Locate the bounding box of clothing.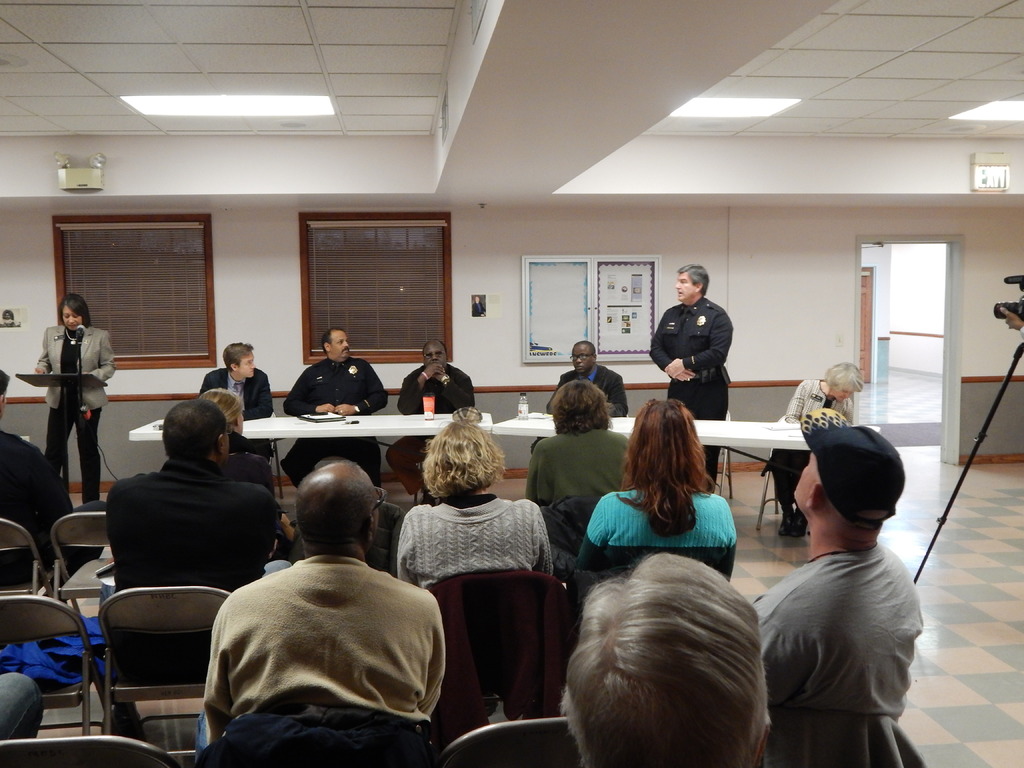
Bounding box: x1=548 y1=369 x2=630 y2=423.
